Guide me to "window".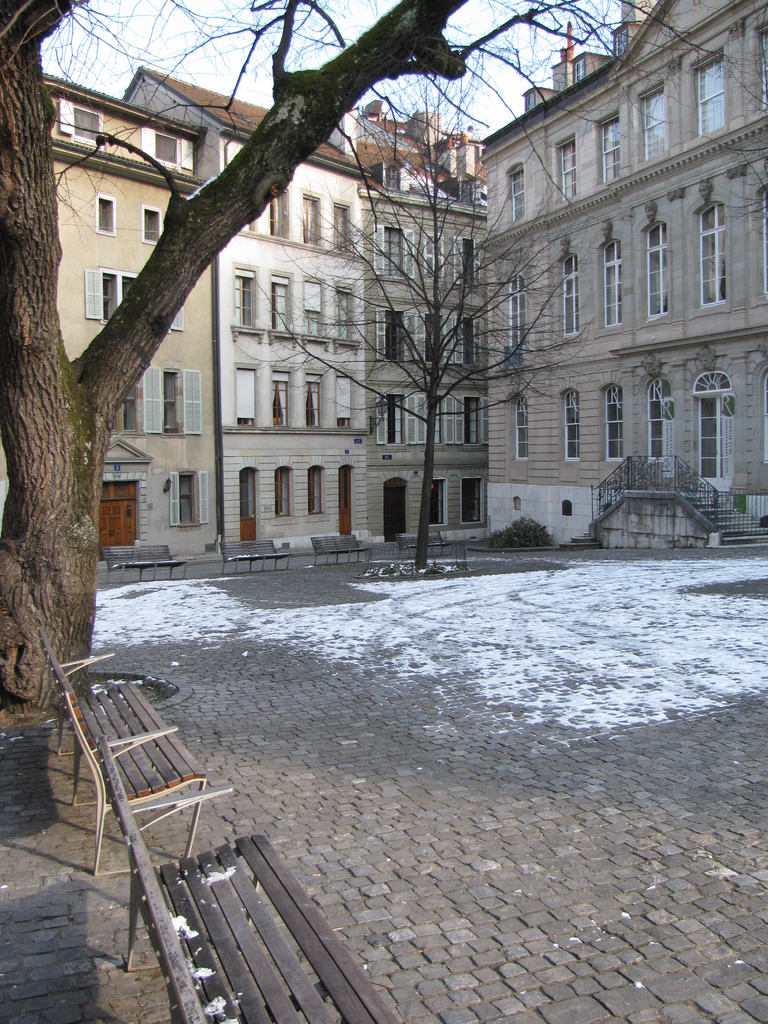
Guidance: [left=383, top=393, right=401, bottom=442].
